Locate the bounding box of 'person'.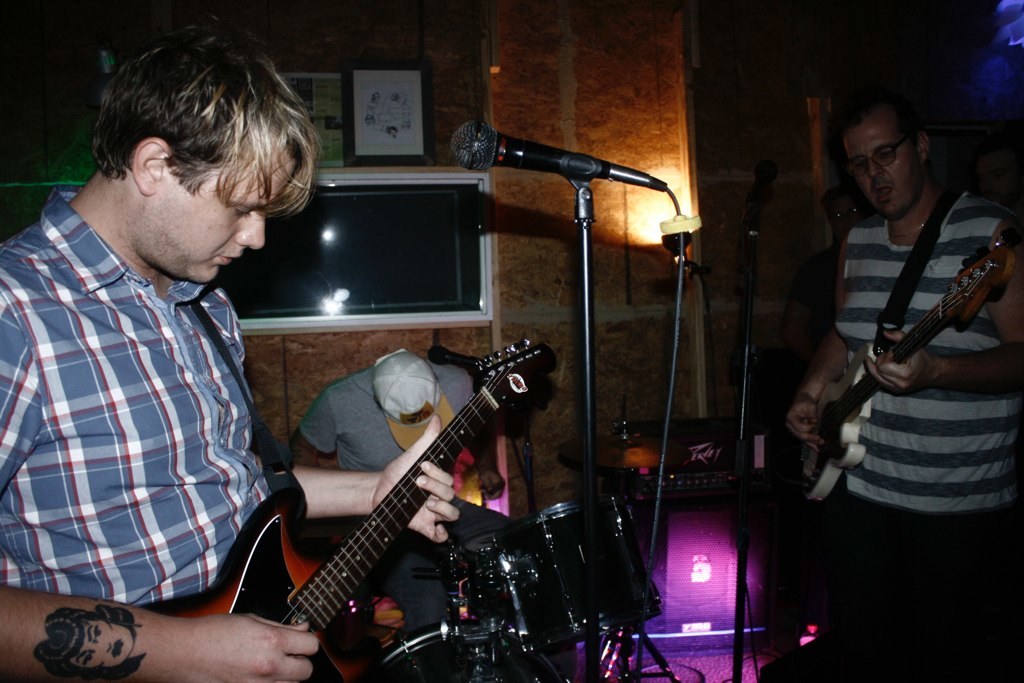
Bounding box: x1=36 y1=601 x2=159 y2=682.
